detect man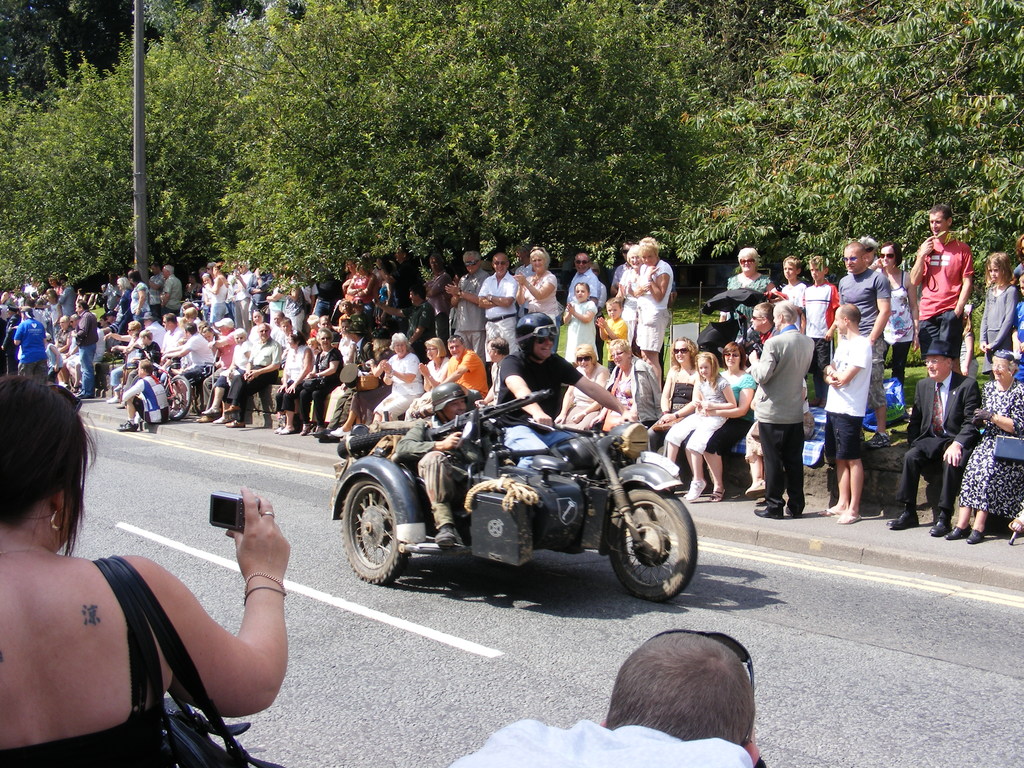
locate(412, 332, 489, 417)
